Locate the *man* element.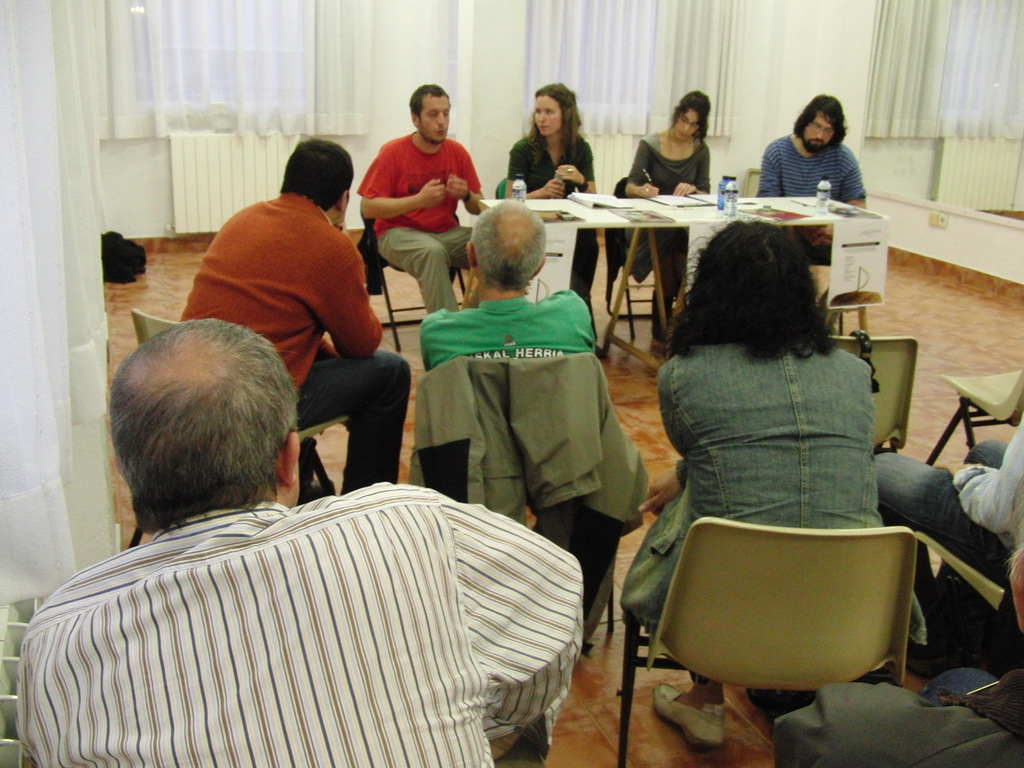
Element bbox: x1=177, y1=140, x2=408, y2=495.
